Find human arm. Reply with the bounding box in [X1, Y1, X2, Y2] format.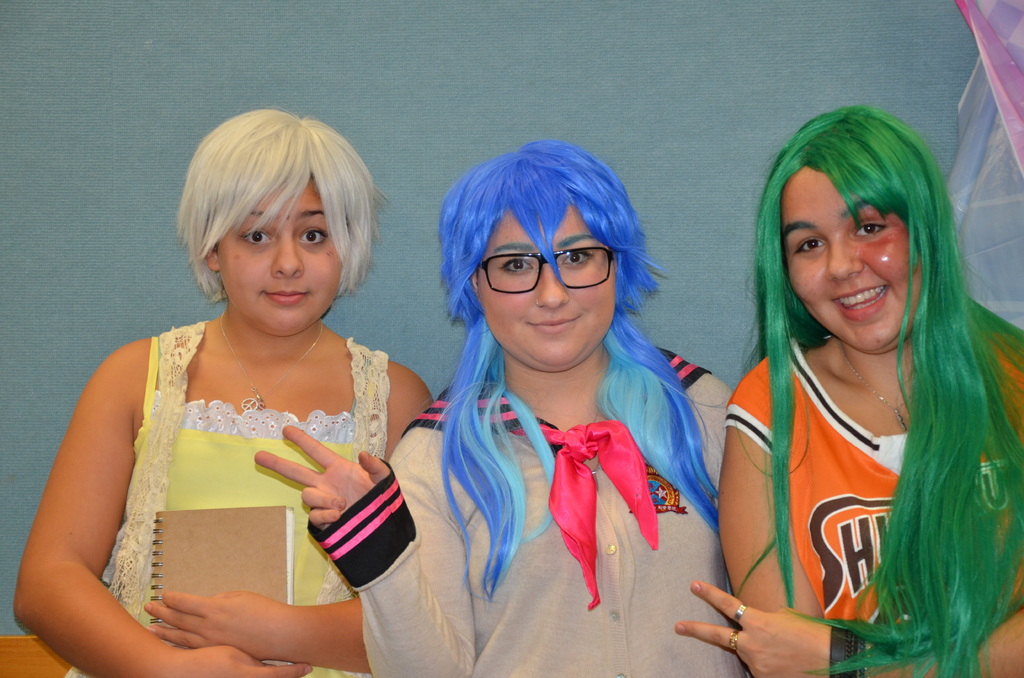
[663, 352, 806, 677].
